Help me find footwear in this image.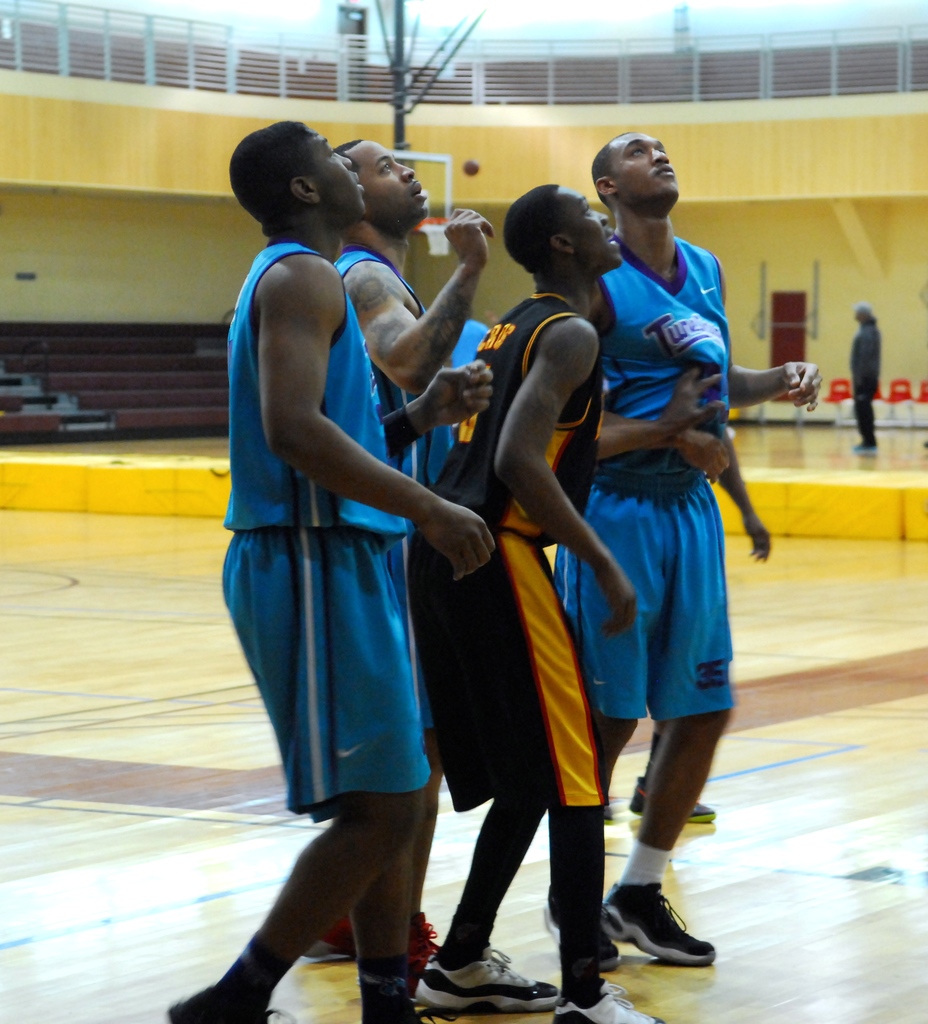
Found it: box=[540, 888, 625, 974].
